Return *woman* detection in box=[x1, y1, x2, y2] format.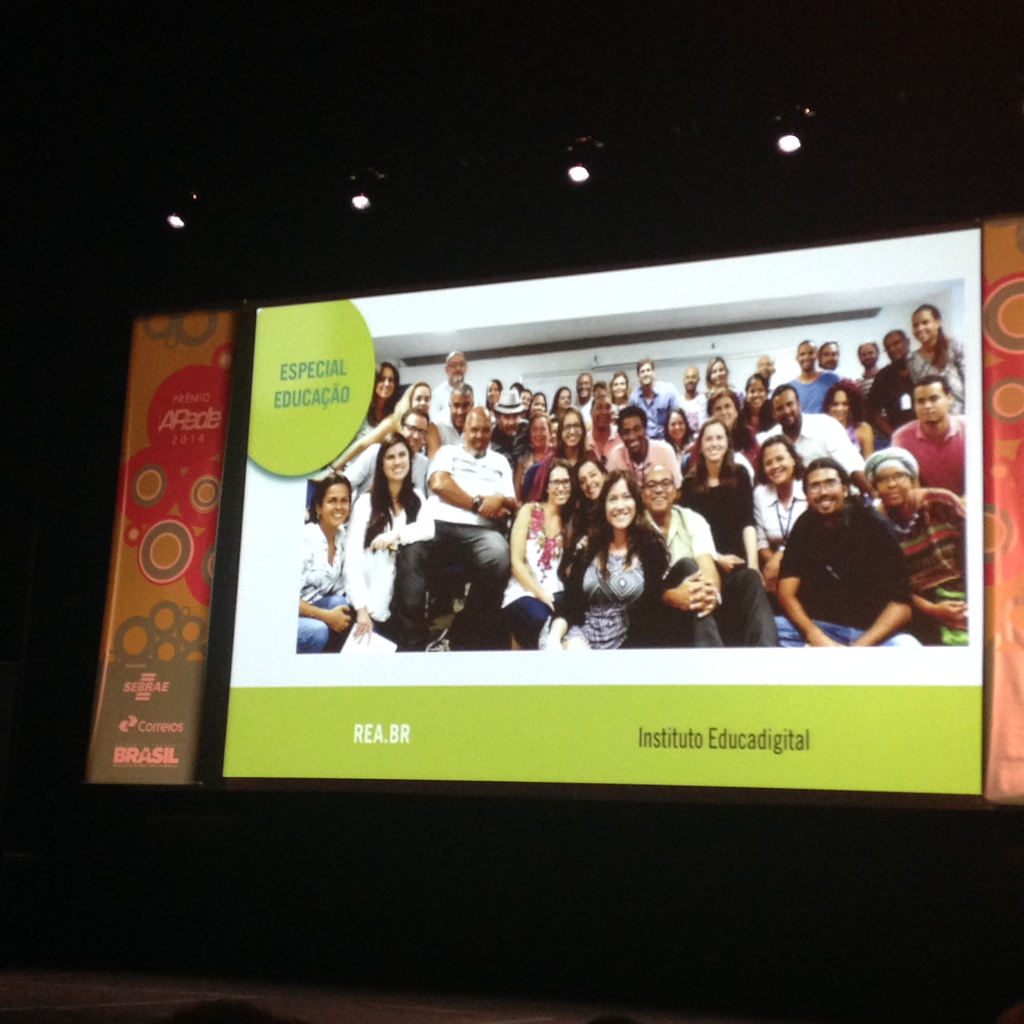
box=[511, 414, 554, 493].
